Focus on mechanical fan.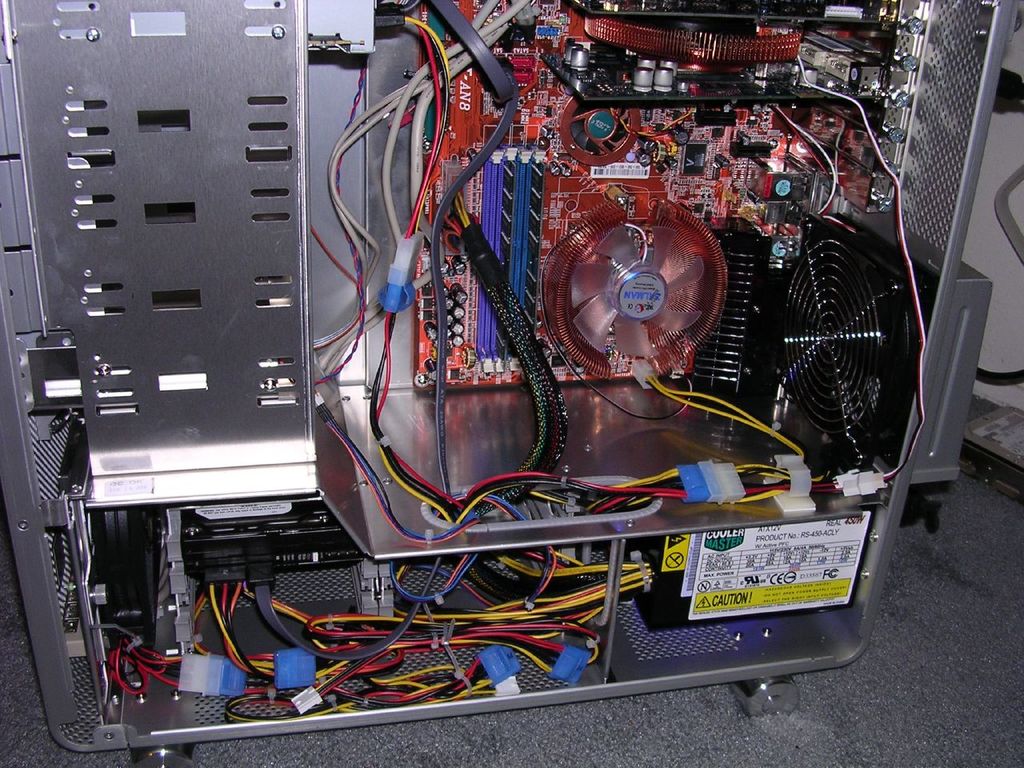
Focused at box=[538, 194, 729, 382].
